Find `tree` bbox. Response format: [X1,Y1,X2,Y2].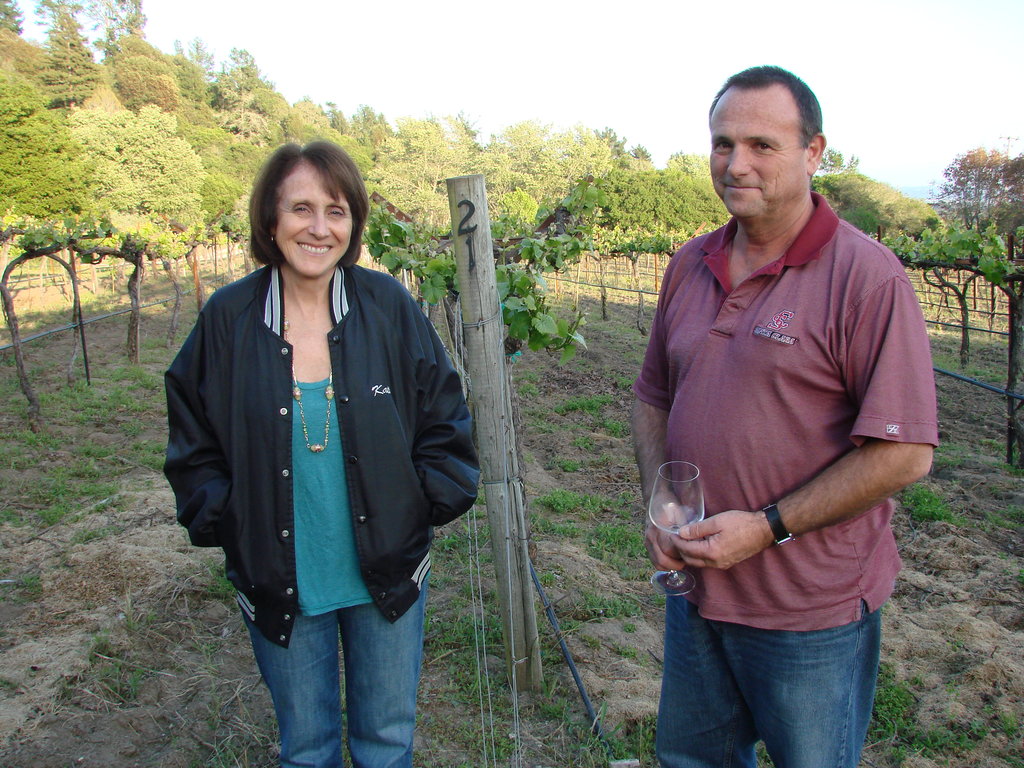
[63,102,210,349].
